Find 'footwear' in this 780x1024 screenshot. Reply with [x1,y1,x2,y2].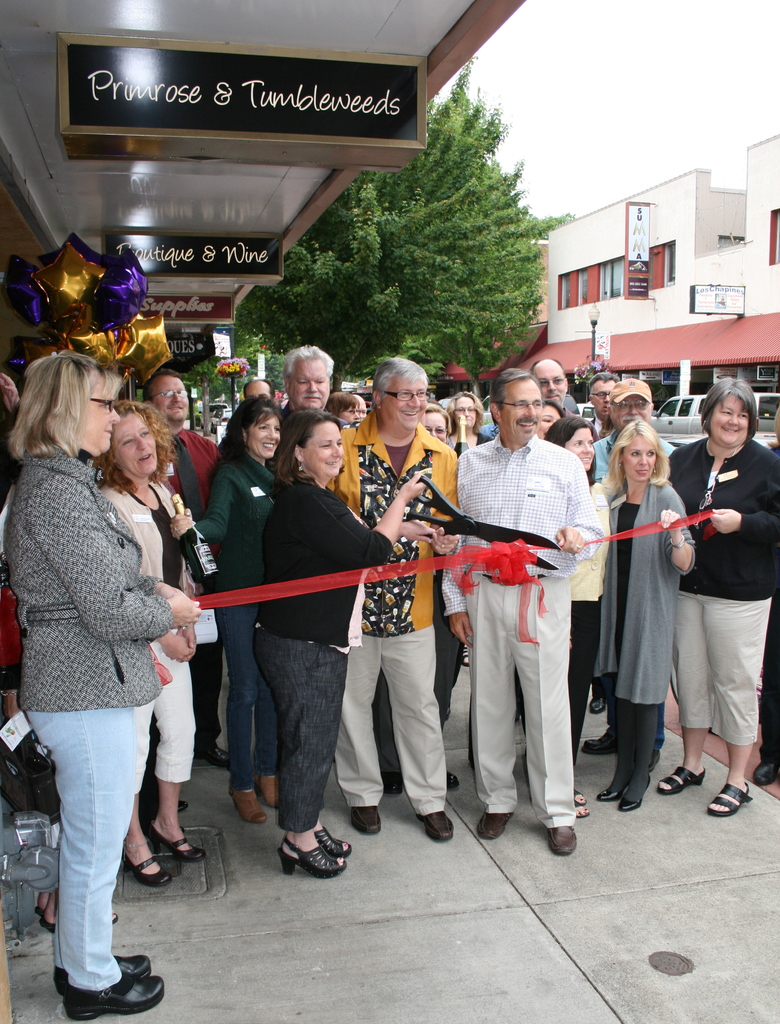
[349,806,381,832].
